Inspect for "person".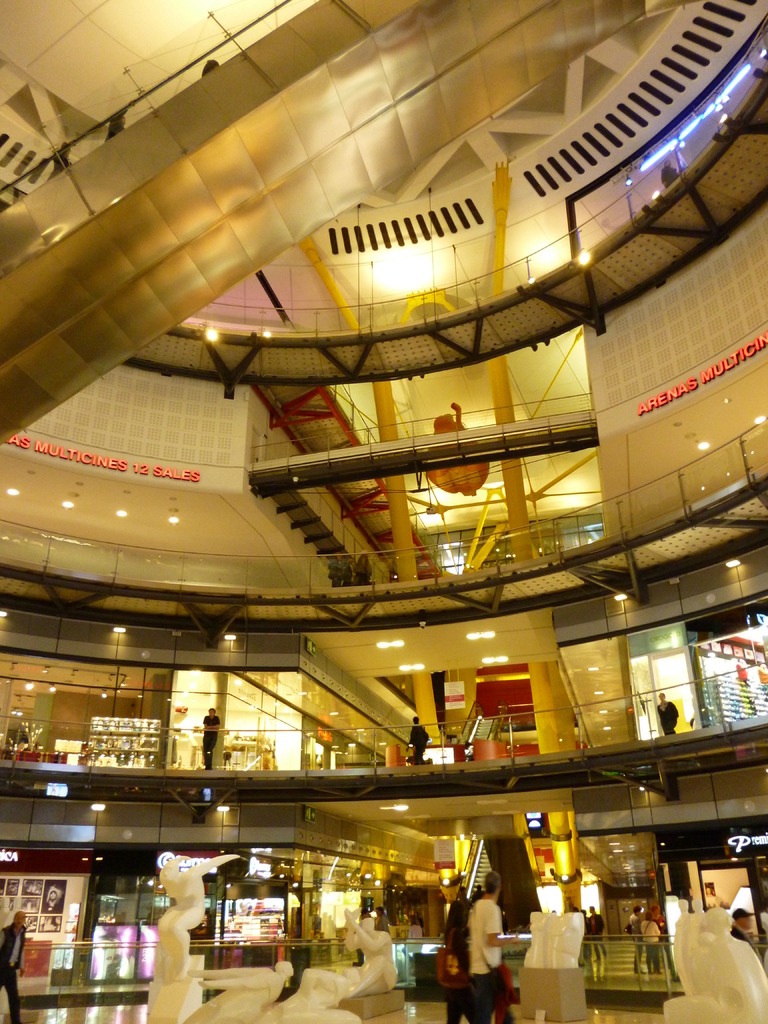
Inspection: (408, 716, 428, 776).
